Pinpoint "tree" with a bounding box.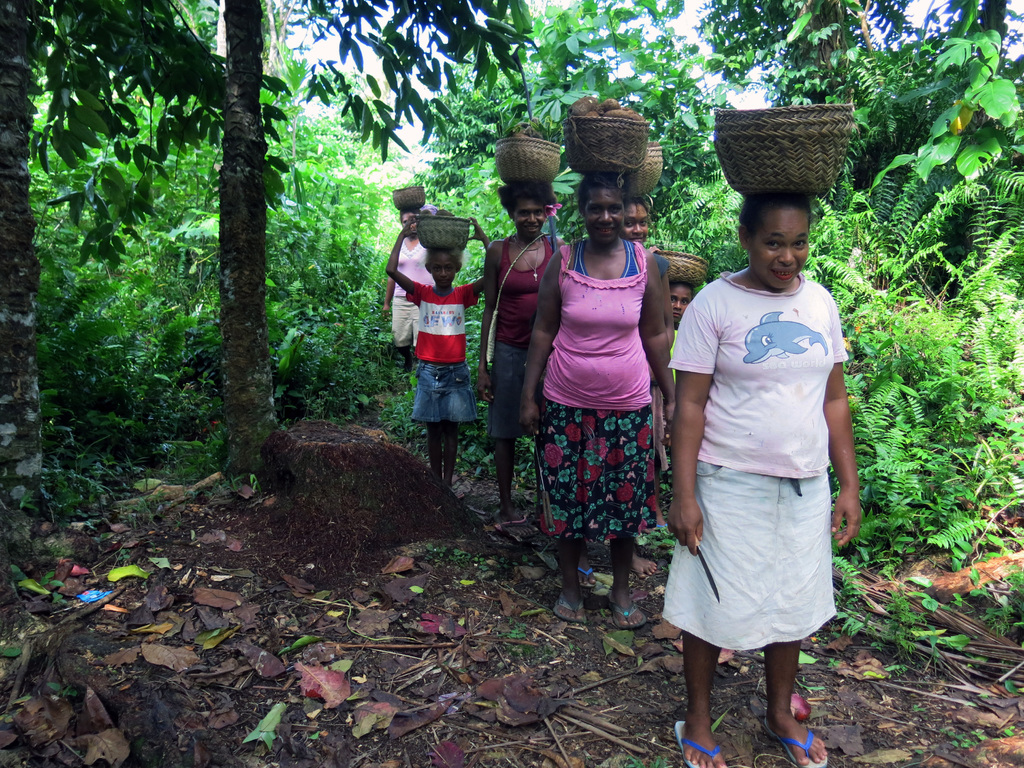
[700,0,908,125].
